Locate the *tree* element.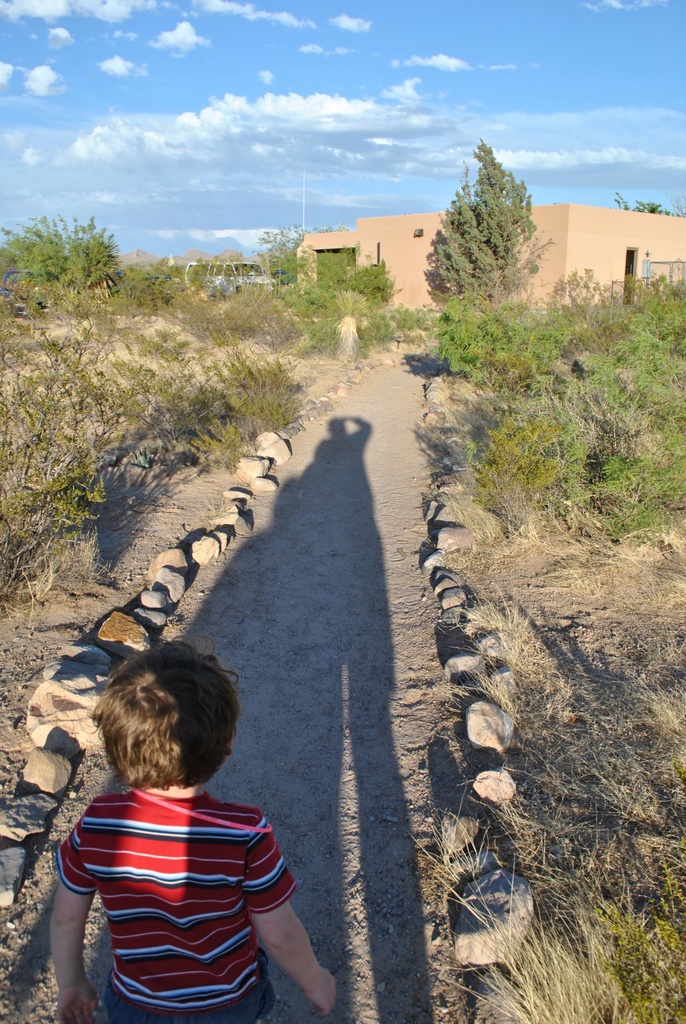
Element bbox: crop(253, 223, 339, 284).
